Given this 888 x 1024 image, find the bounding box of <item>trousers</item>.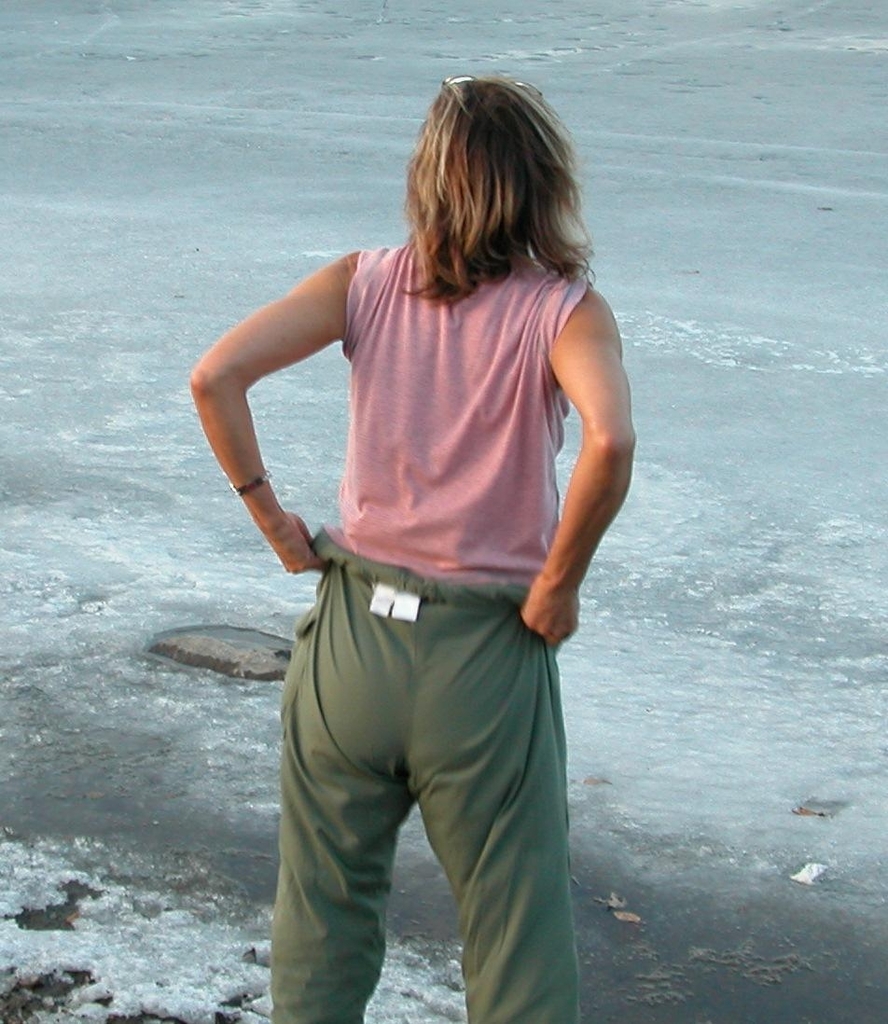
detection(264, 554, 584, 988).
